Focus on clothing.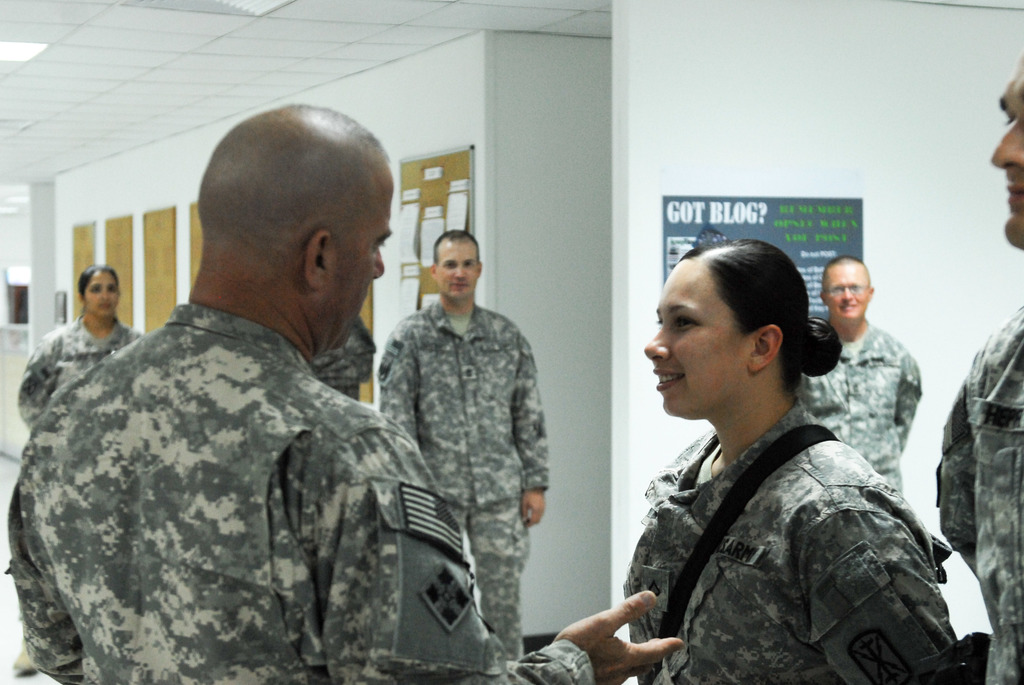
Focused at l=810, t=336, r=945, b=492.
